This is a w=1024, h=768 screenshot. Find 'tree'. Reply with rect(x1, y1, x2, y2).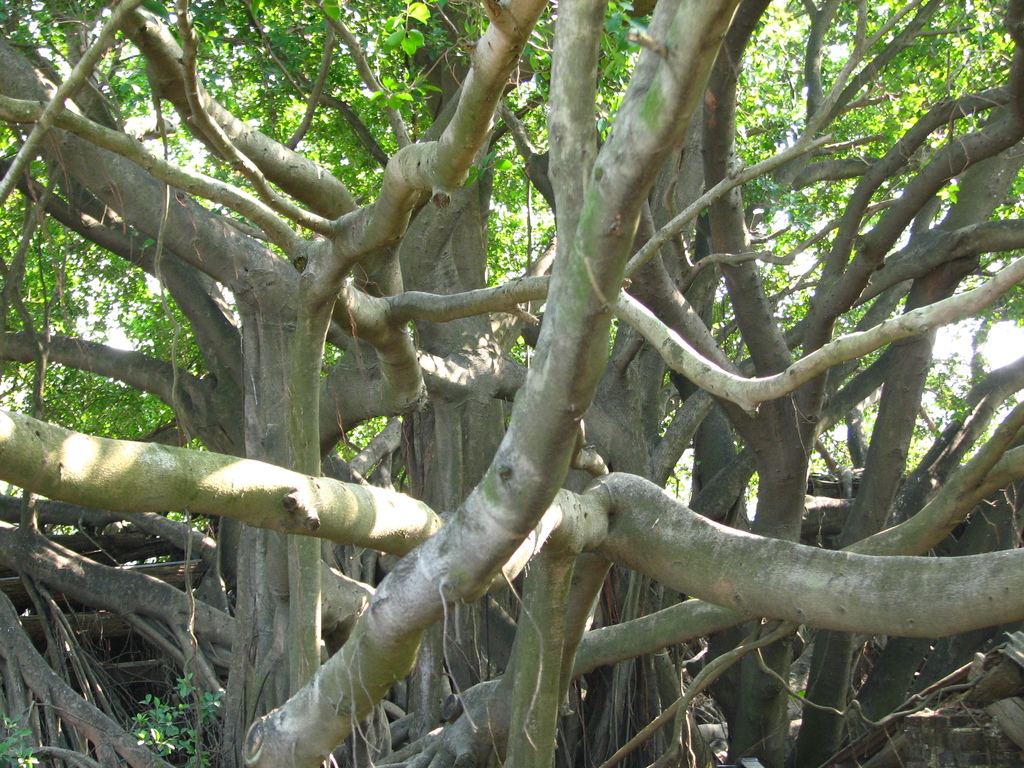
rect(0, 0, 986, 743).
